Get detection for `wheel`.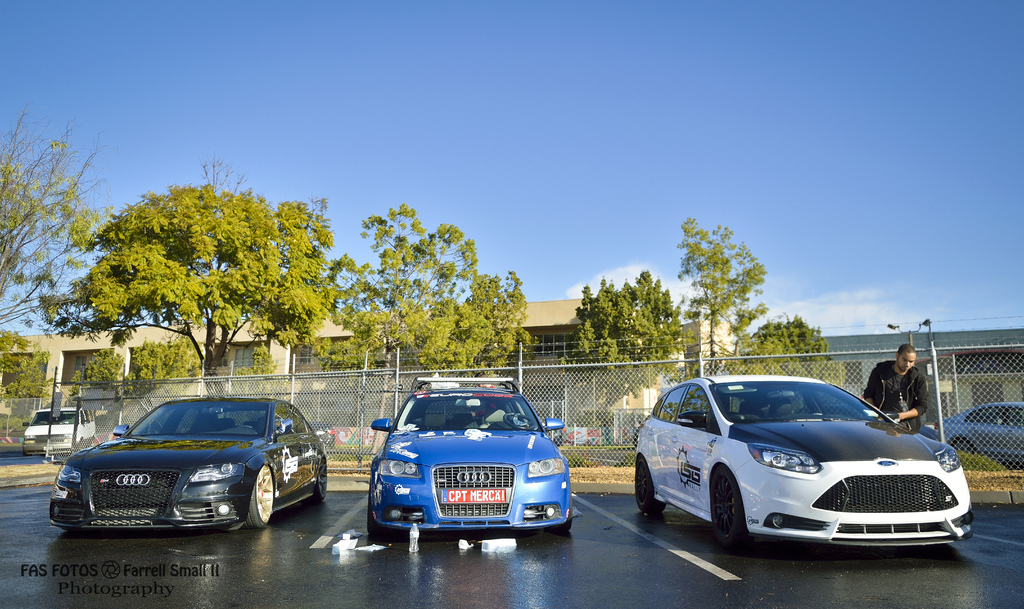
Detection: [710,468,749,543].
